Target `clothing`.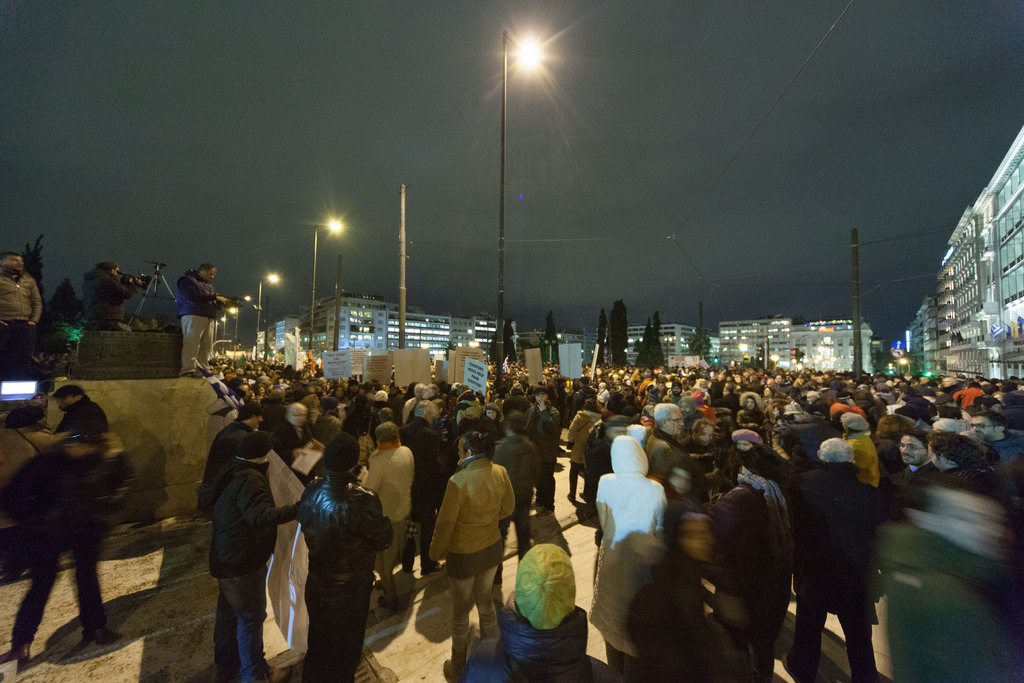
Target region: [618, 502, 759, 682].
